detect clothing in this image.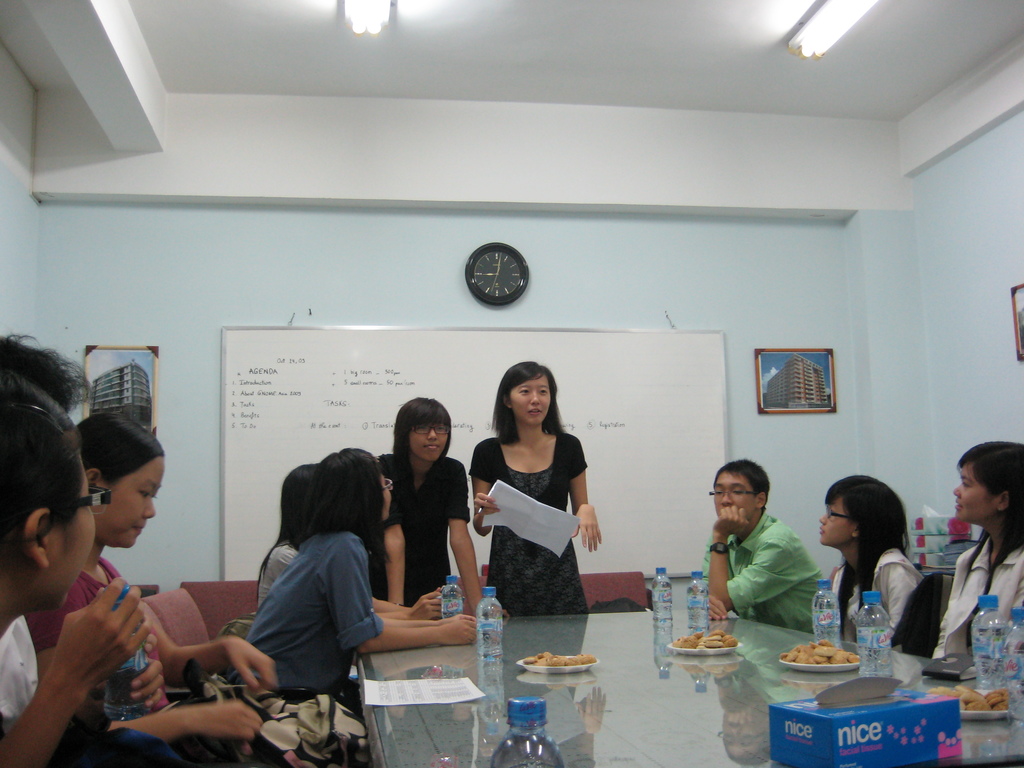
Detection: [699, 506, 815, 638].
